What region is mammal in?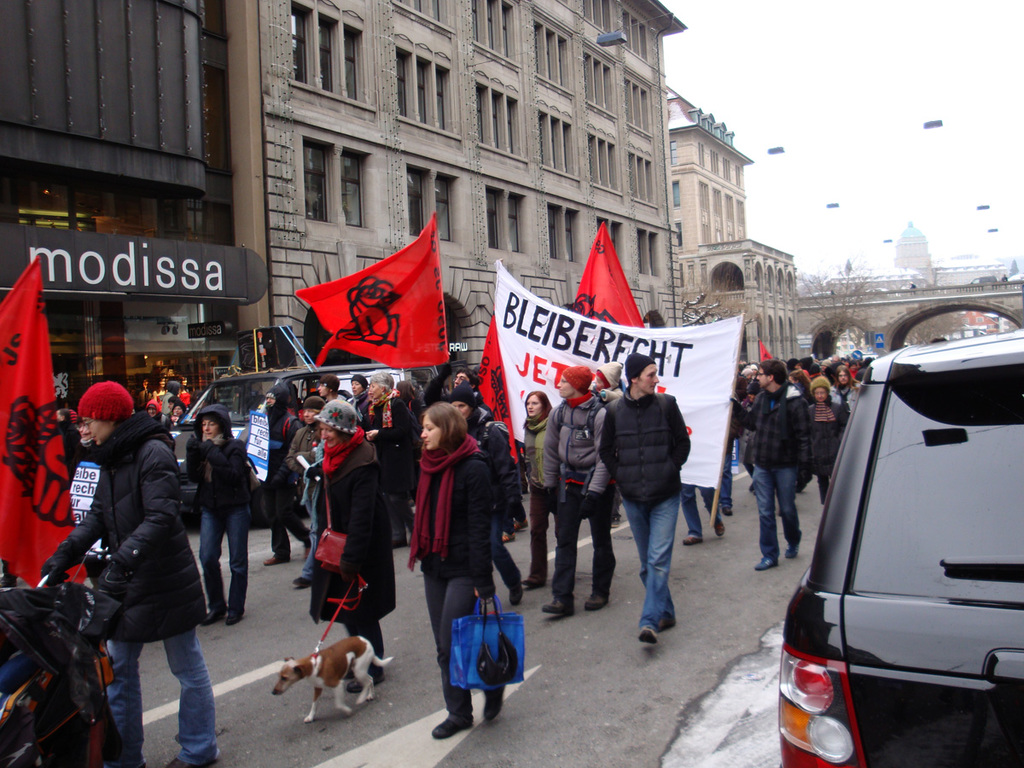
pyautogui.locateOnScreen(274, 631, 375, 728).
